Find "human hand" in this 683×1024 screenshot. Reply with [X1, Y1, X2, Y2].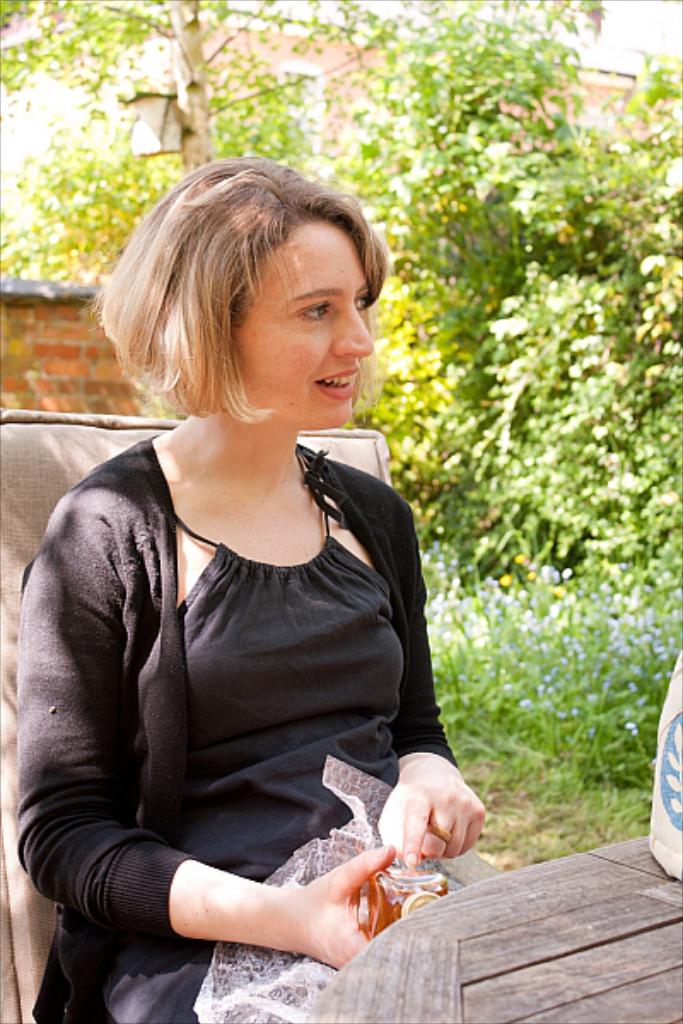
[290, 845, 398, 971].
